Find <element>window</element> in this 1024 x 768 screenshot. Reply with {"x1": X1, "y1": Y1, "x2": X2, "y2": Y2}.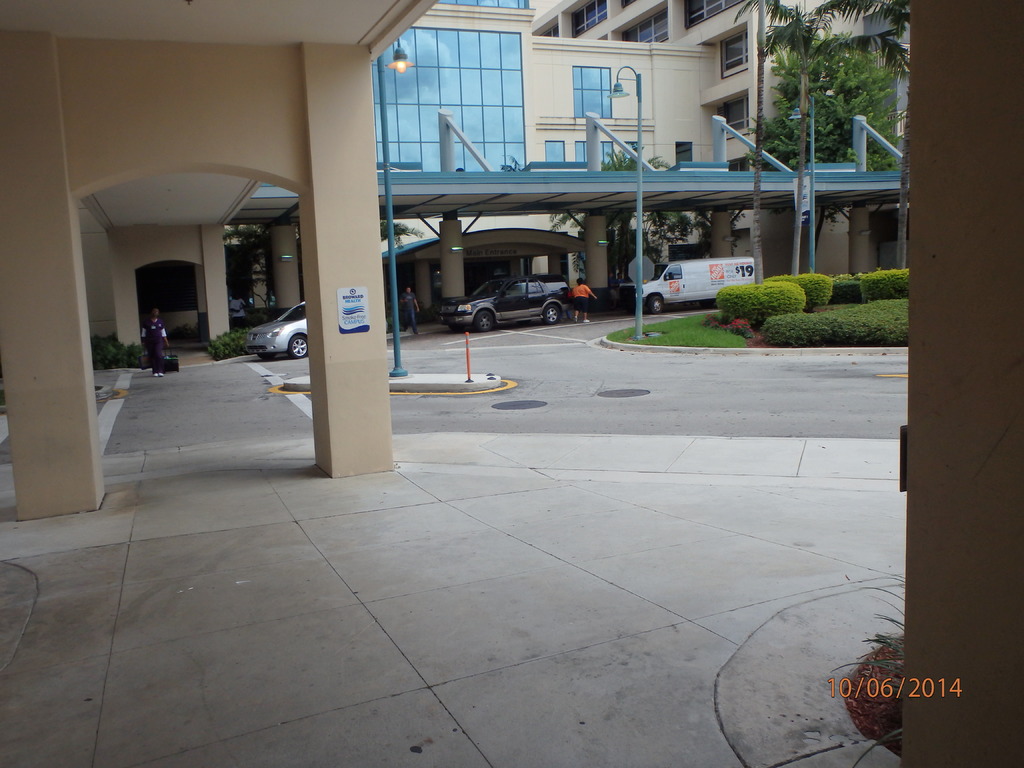
{"x1": 375, "y1": 26, "x2": 536, "y2": 191}.
